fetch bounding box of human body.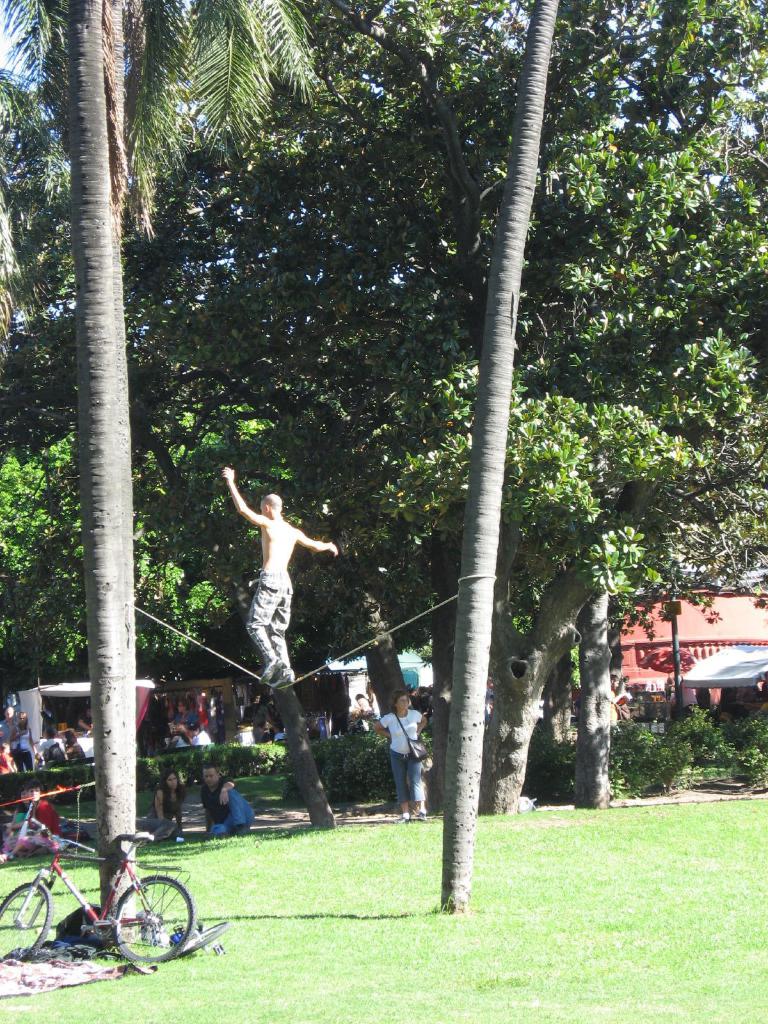
Bbox: left=229, top=463, right=340, bottom=692.
